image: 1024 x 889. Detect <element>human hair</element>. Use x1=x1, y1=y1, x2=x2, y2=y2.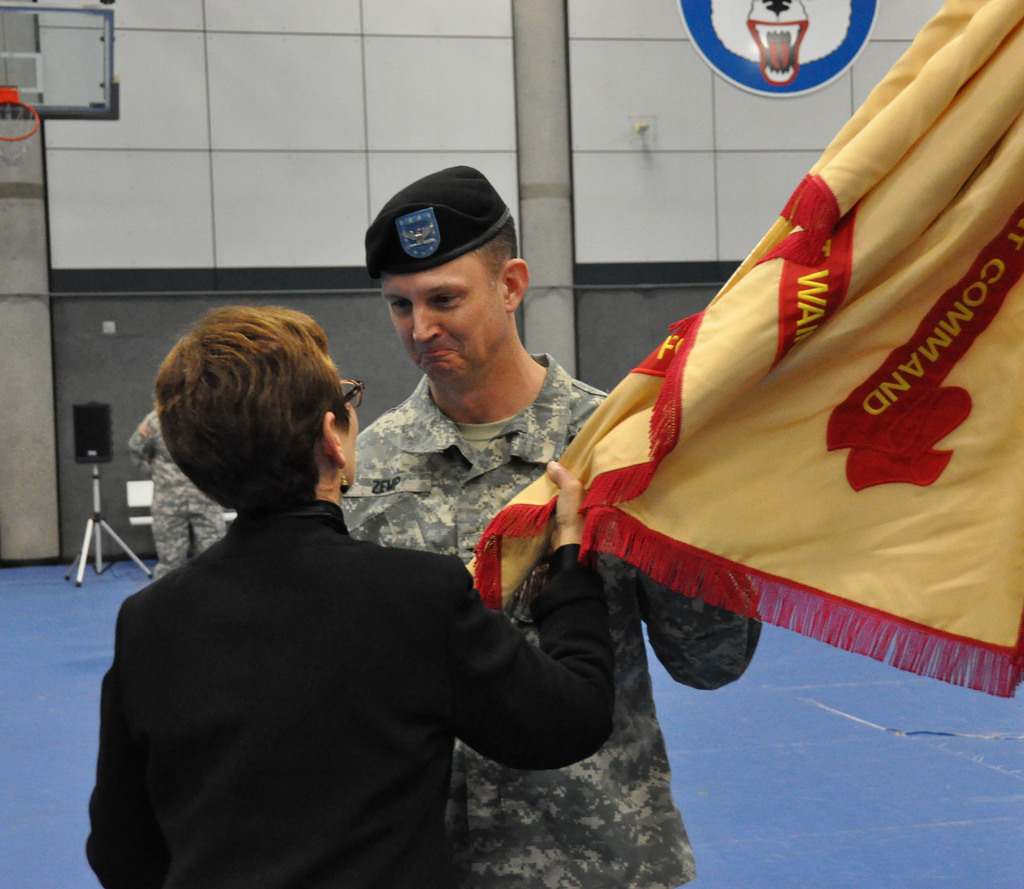
x1=476, y1=220, x2=521, y2=289.
